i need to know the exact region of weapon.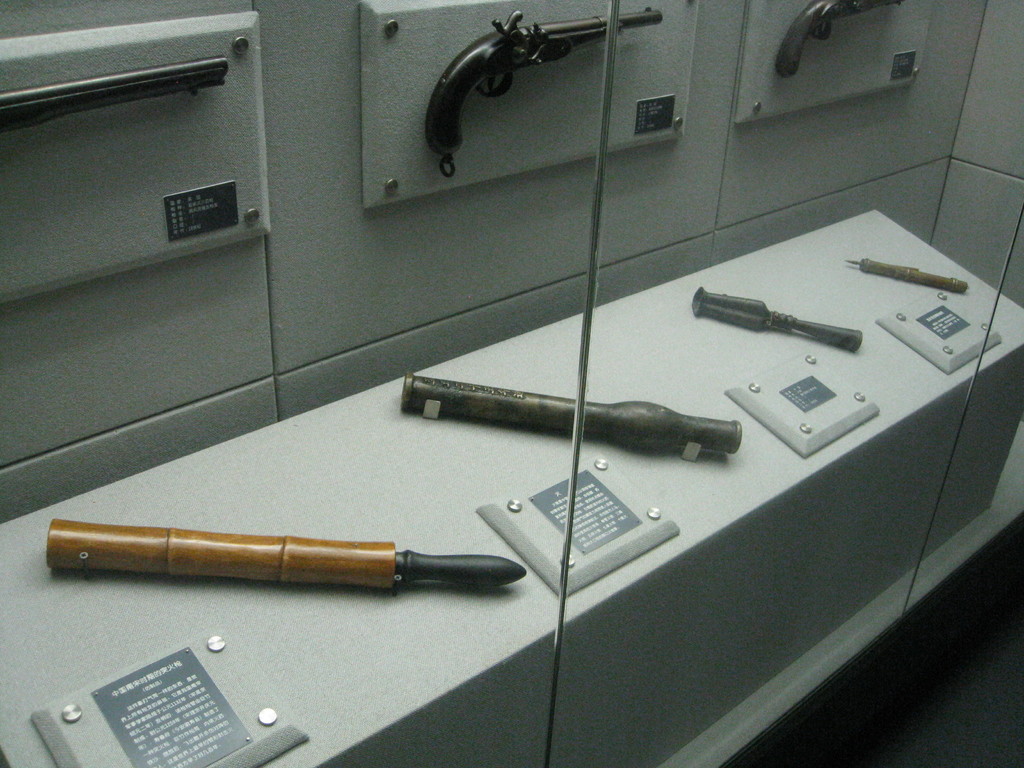
Region: select_region(421, 8, 658, 173).
